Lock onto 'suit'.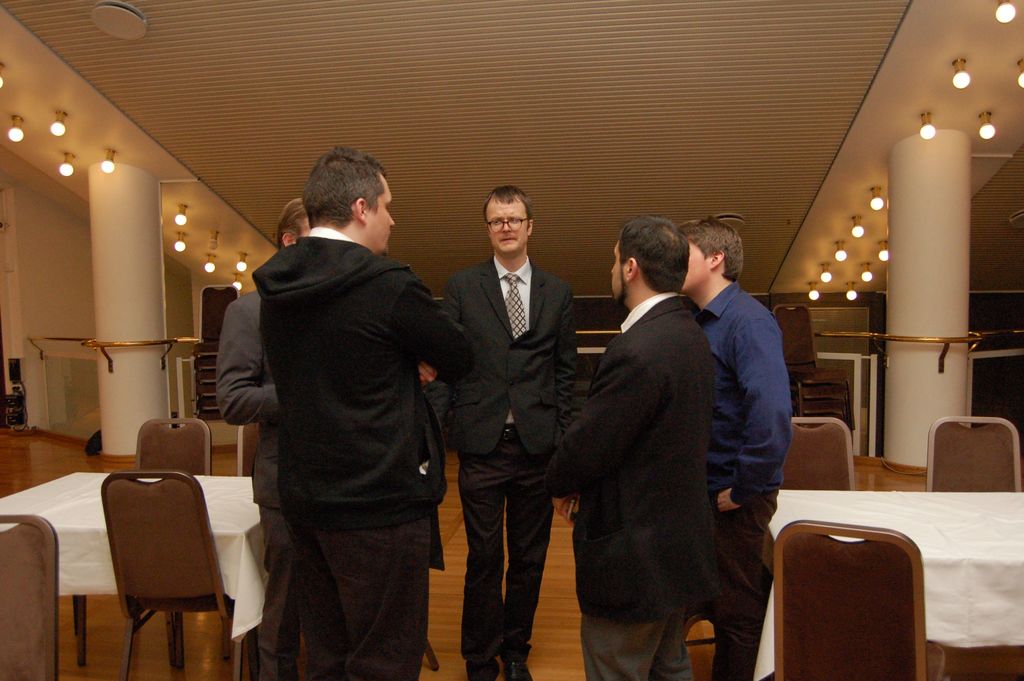
Locked: 214 288 304 680.
